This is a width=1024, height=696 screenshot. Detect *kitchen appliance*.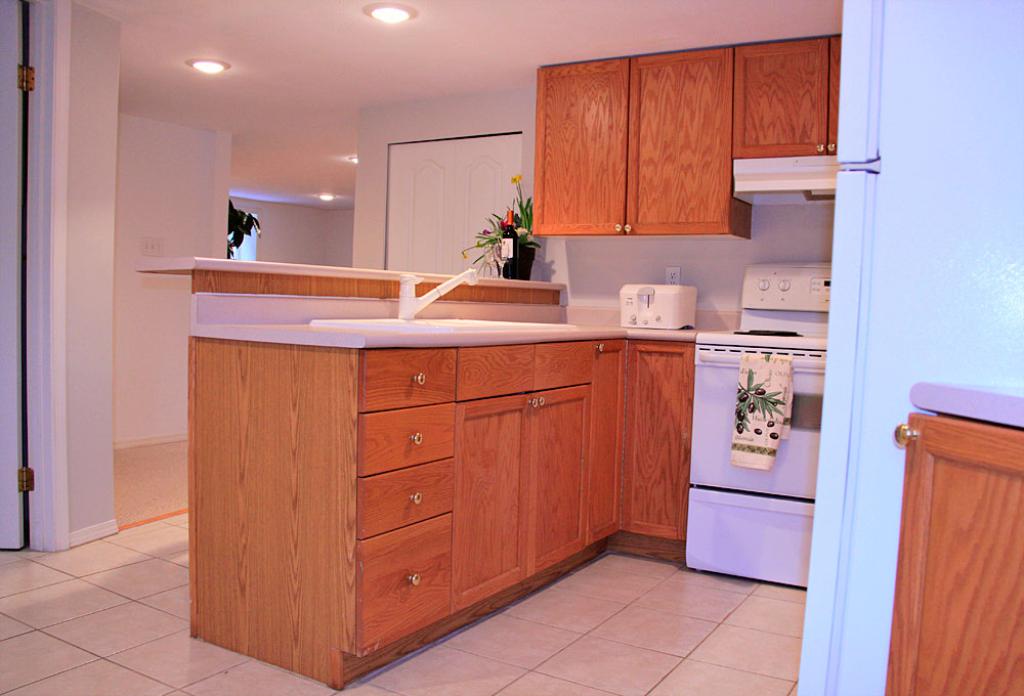
BBox(686, 259, 833, 592).
